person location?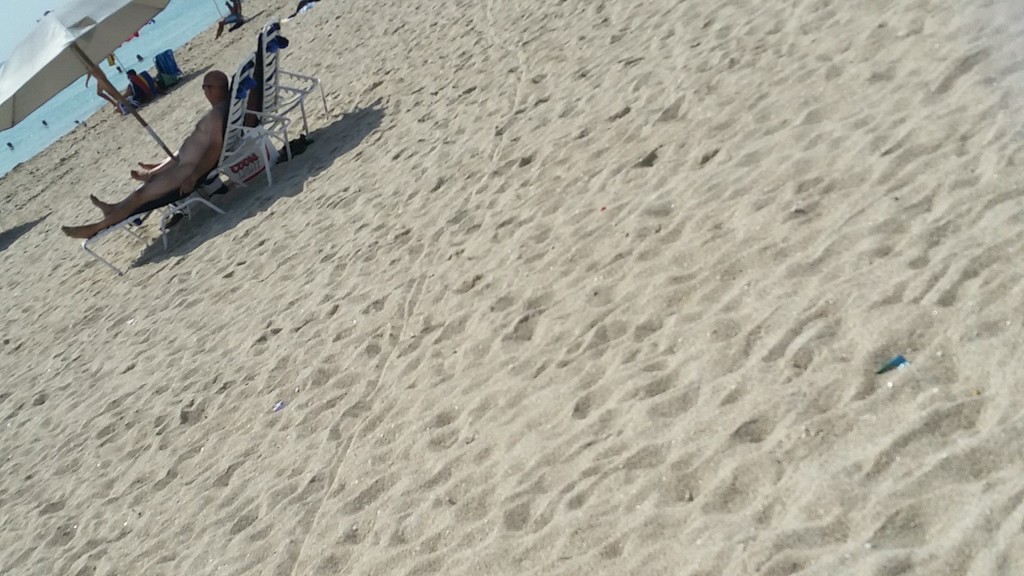
<region>85, 58, 250, 264</region>
